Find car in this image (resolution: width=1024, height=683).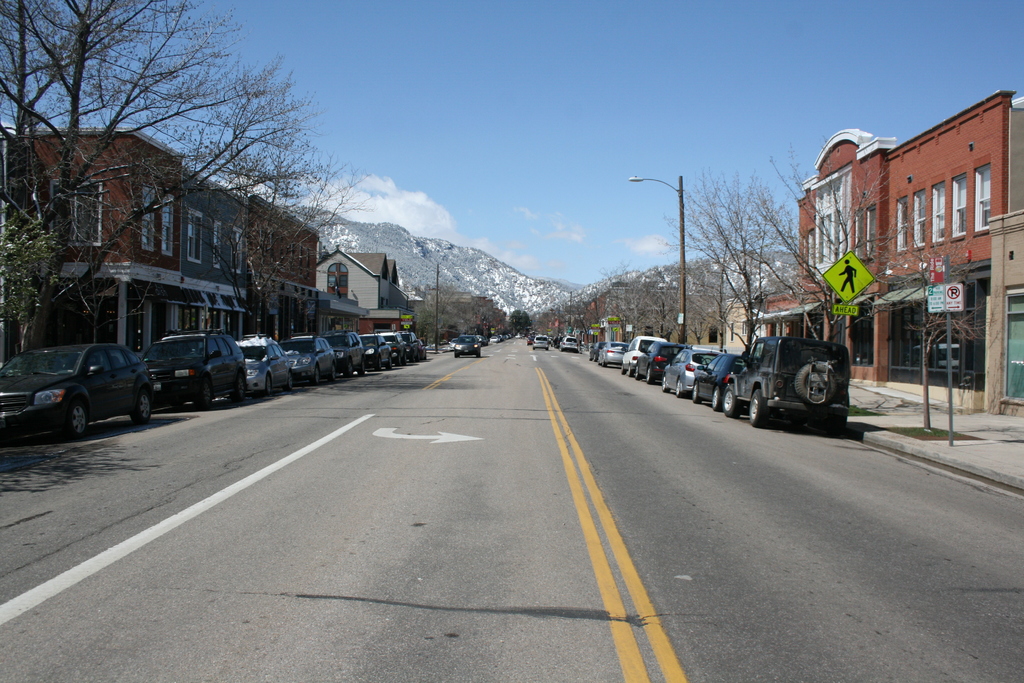
region(692, 347, 758, 408).
